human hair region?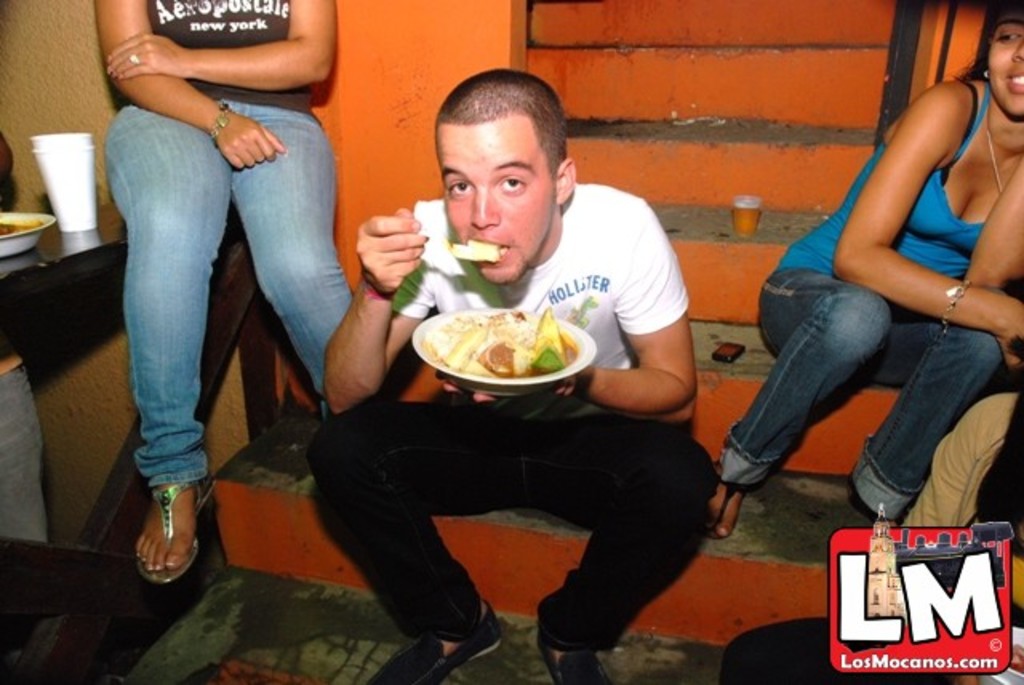
952,0,1022,80
